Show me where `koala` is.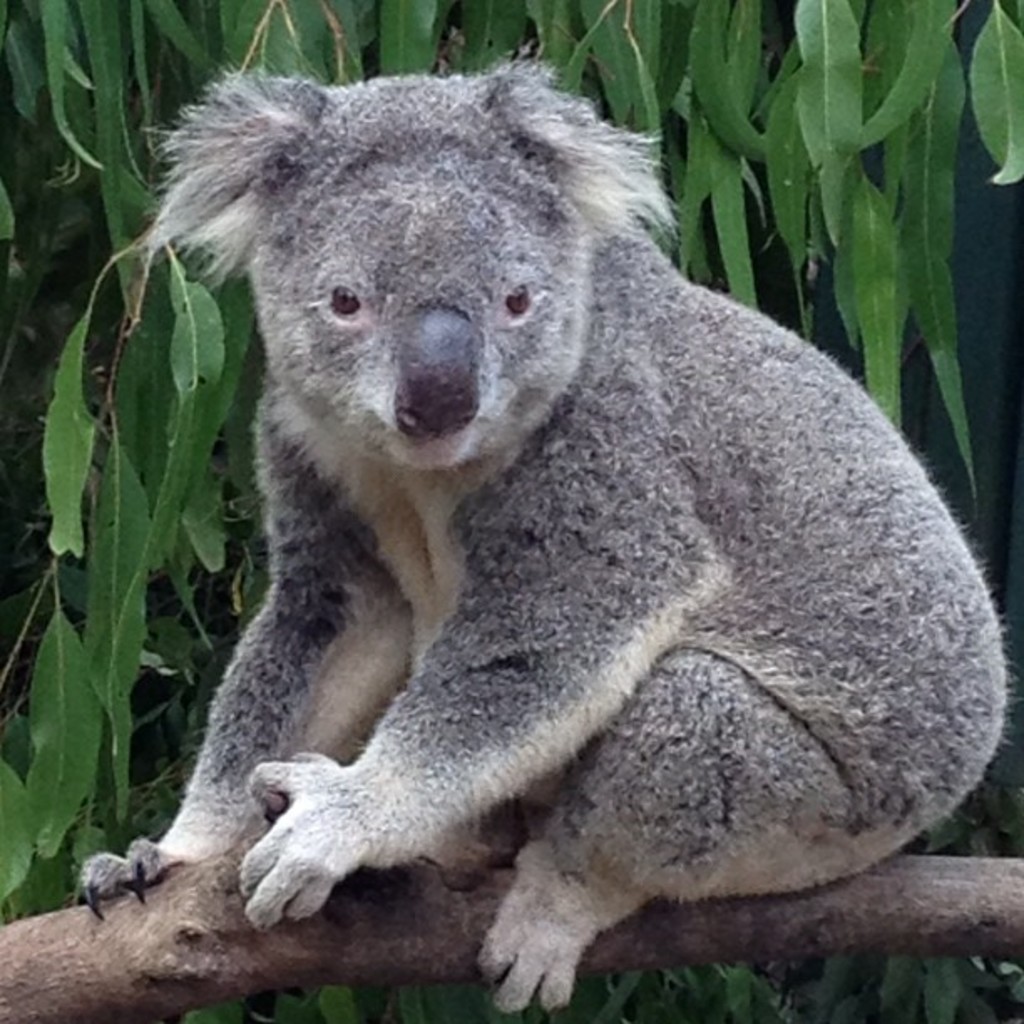
`koala` is at 74,57,1014,1021.
